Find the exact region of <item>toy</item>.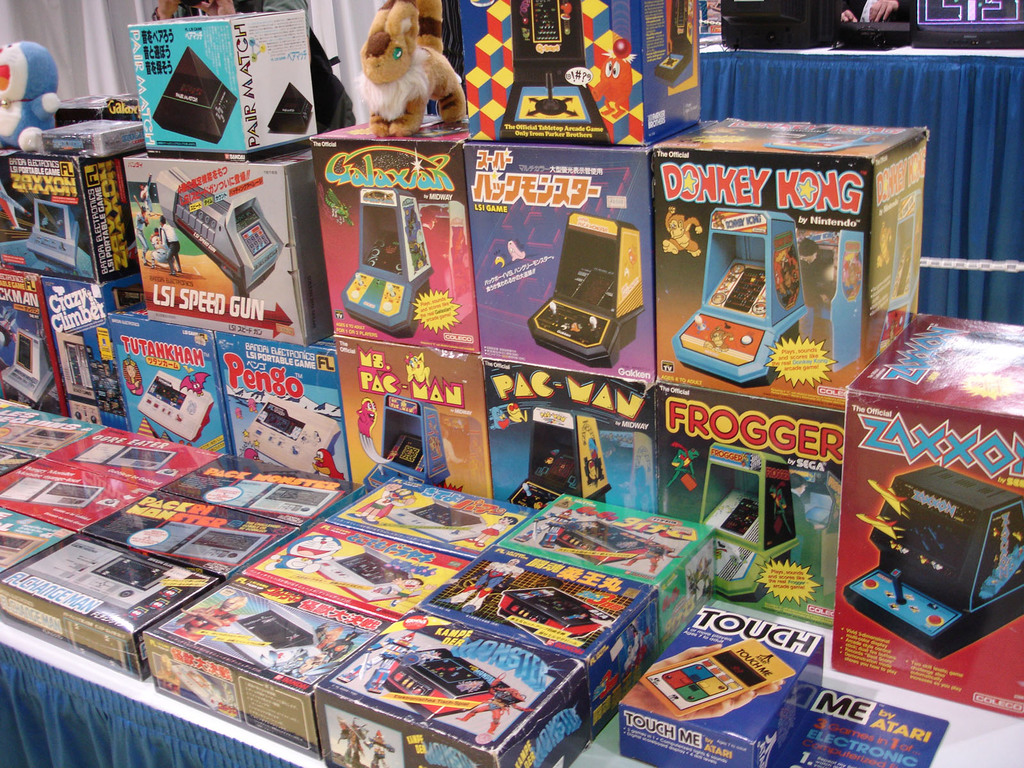
Exact region: detection(385, 648, 526, 720).
